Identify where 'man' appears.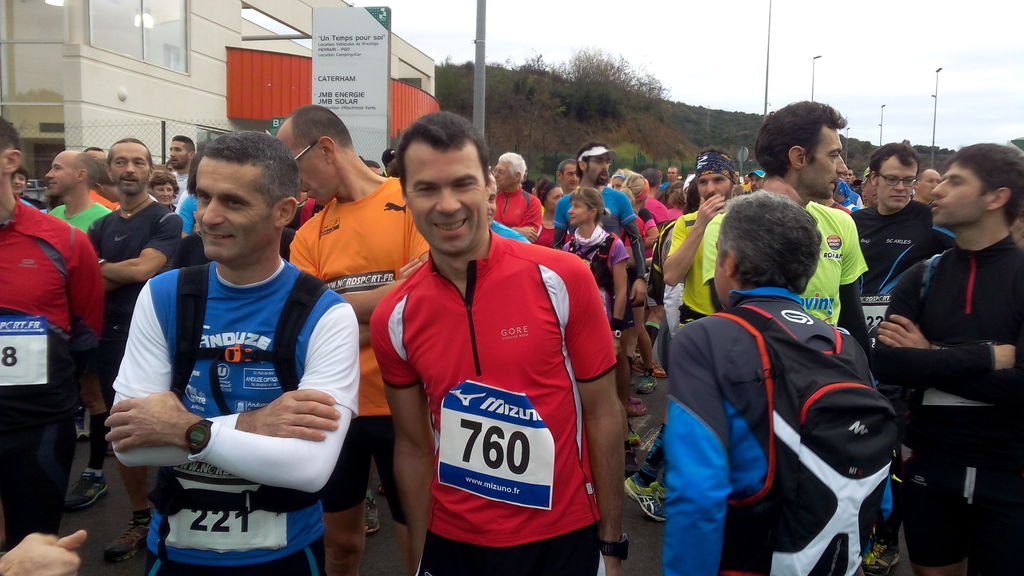
Appears at 701,107,874,371.
